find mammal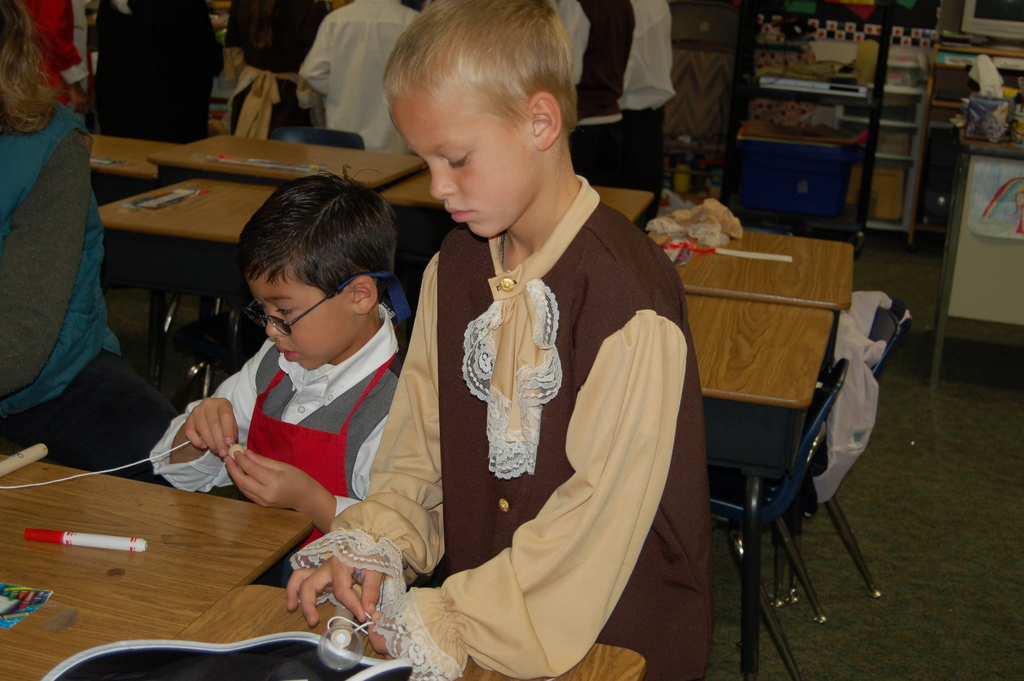
{"x1": 555, "y1": 0, "x2": 637, "y2": 189}
